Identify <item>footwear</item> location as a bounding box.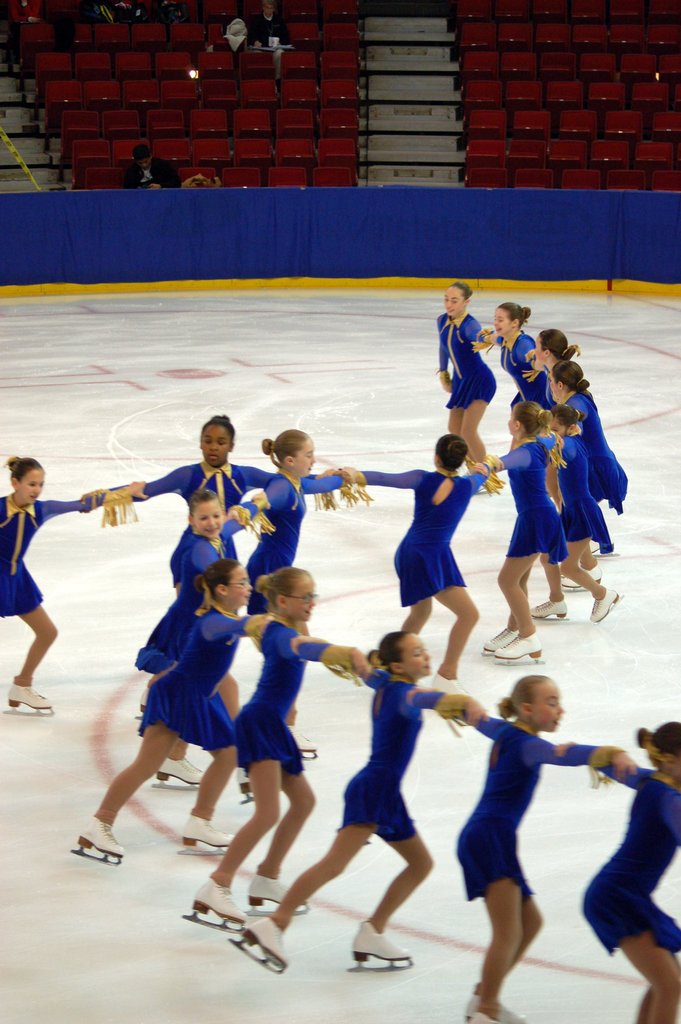
[left=183, top=803, right=245, bottom=855].
